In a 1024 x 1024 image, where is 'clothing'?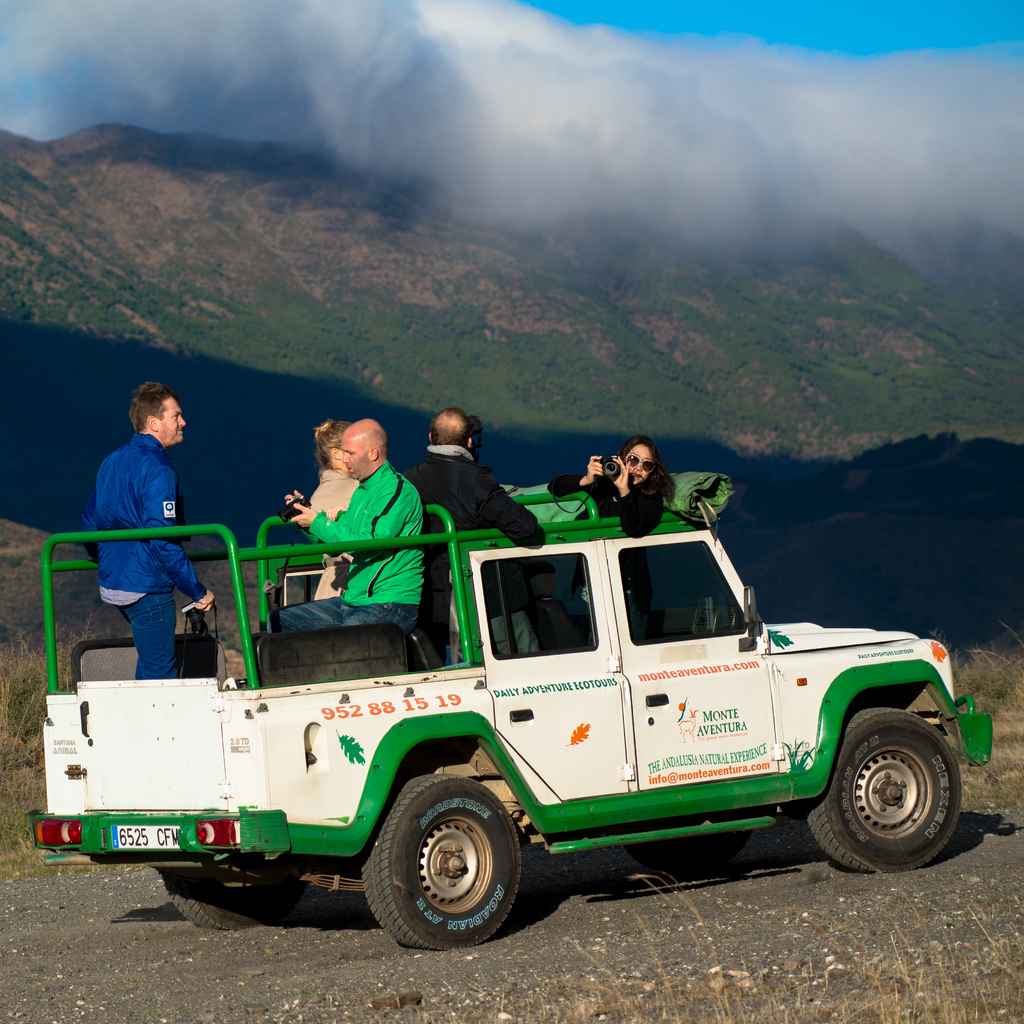
276:456:436:627.
